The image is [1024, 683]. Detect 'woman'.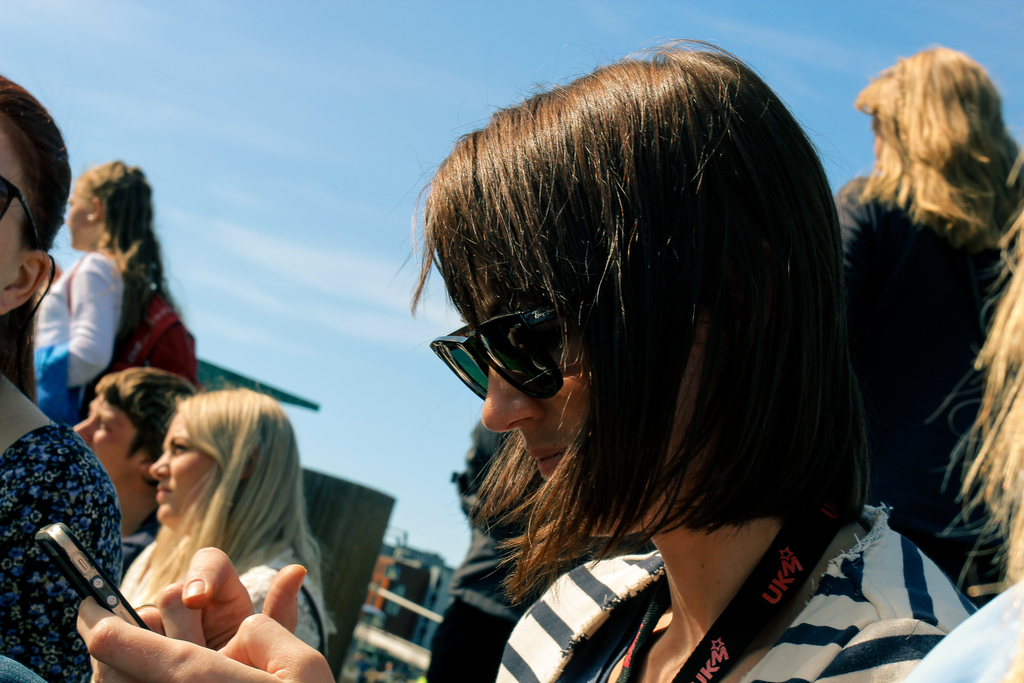
Detection: (825, 43, 1023, 577).
